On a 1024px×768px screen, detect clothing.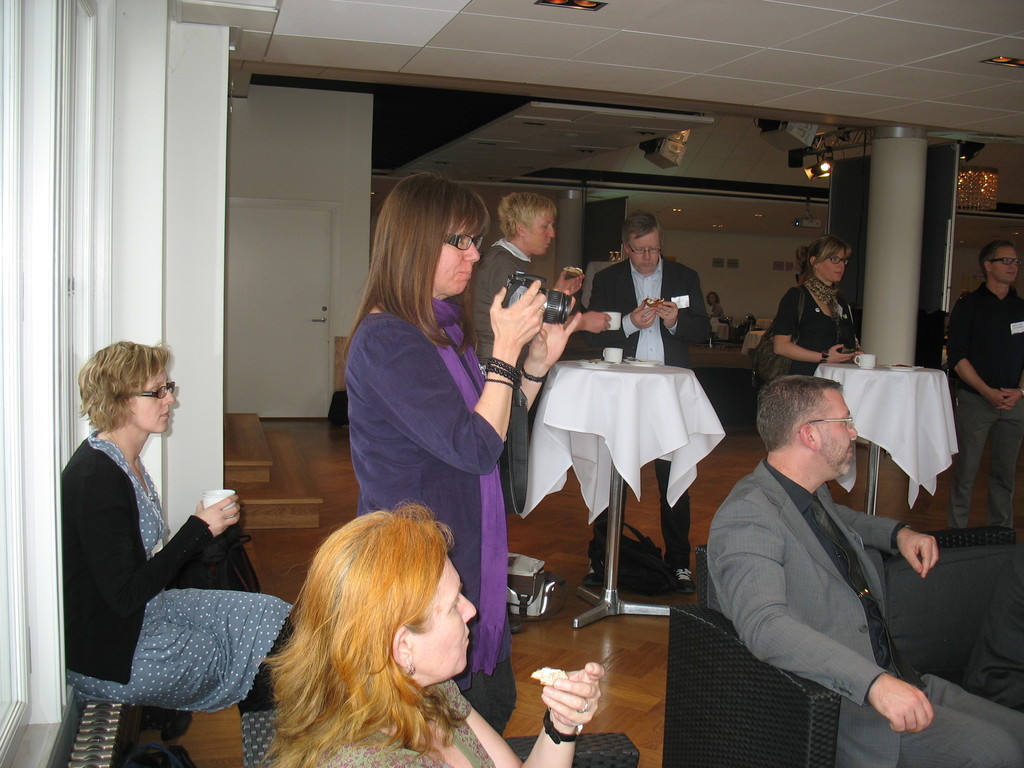
<box>582,248,705,580</box>.
